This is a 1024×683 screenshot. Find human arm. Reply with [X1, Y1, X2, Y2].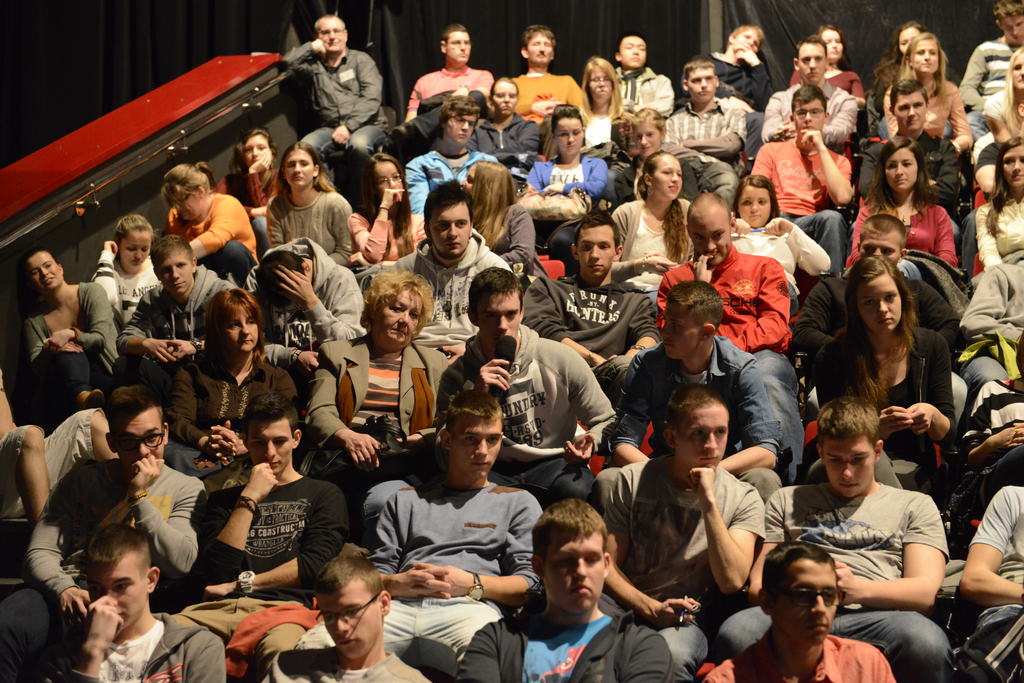
[280, 33, 335, 81].
